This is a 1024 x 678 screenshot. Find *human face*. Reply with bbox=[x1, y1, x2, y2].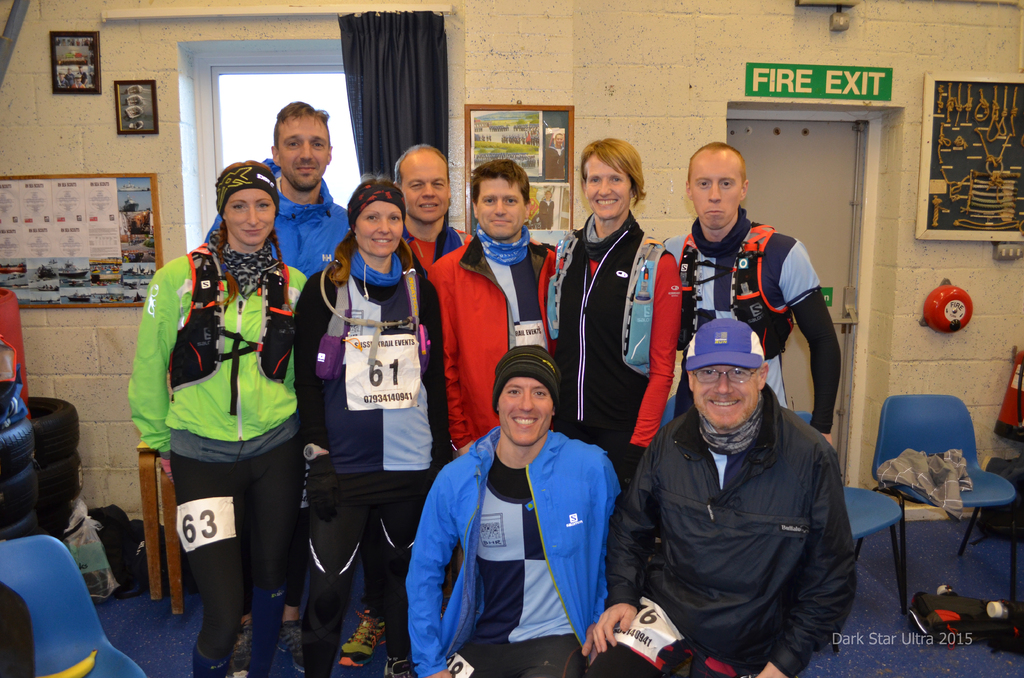
bbox=[588, 149, 631, 227].
